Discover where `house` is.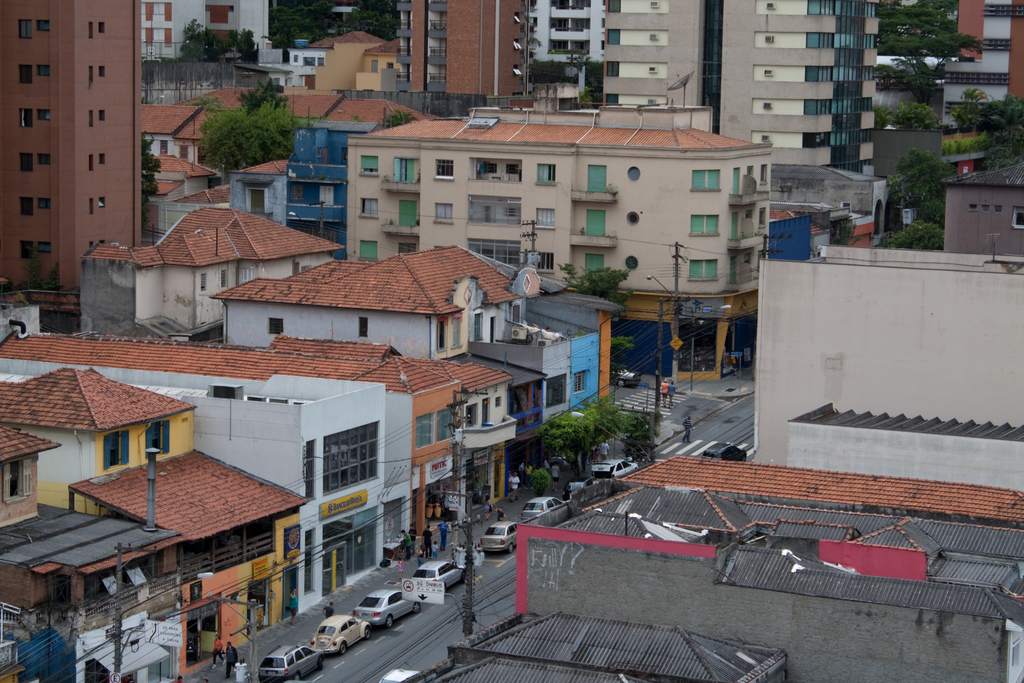
Discovered at [516, 0, 603, 99].
